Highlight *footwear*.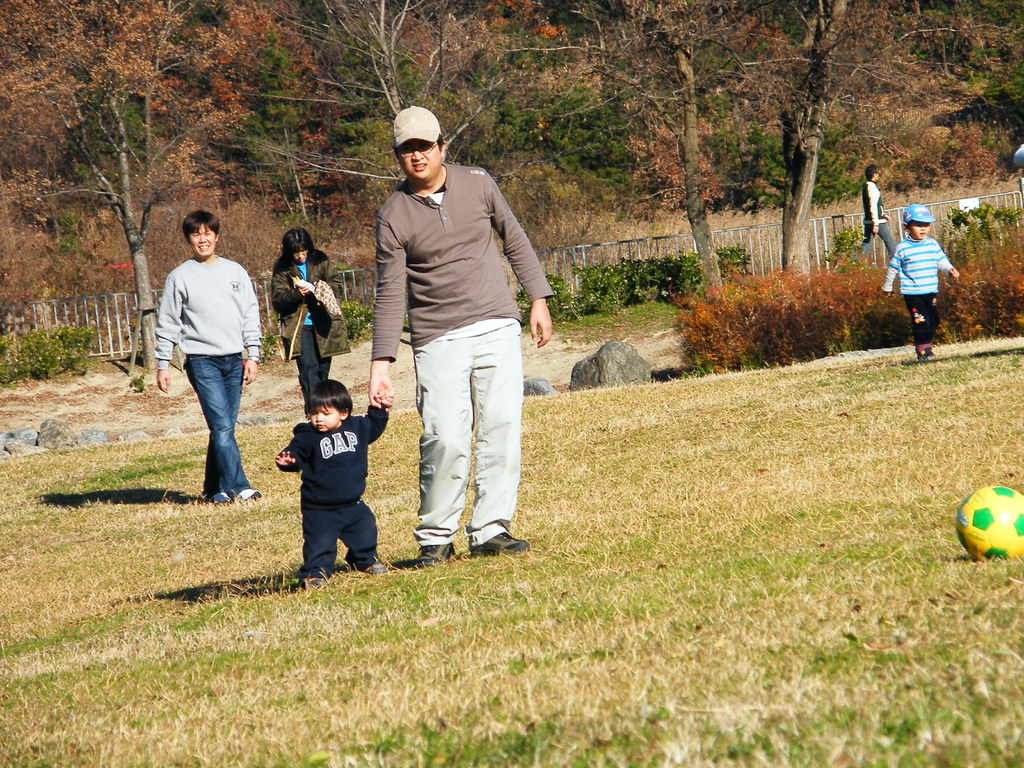
Highlighted region: 465/529/525/561.
